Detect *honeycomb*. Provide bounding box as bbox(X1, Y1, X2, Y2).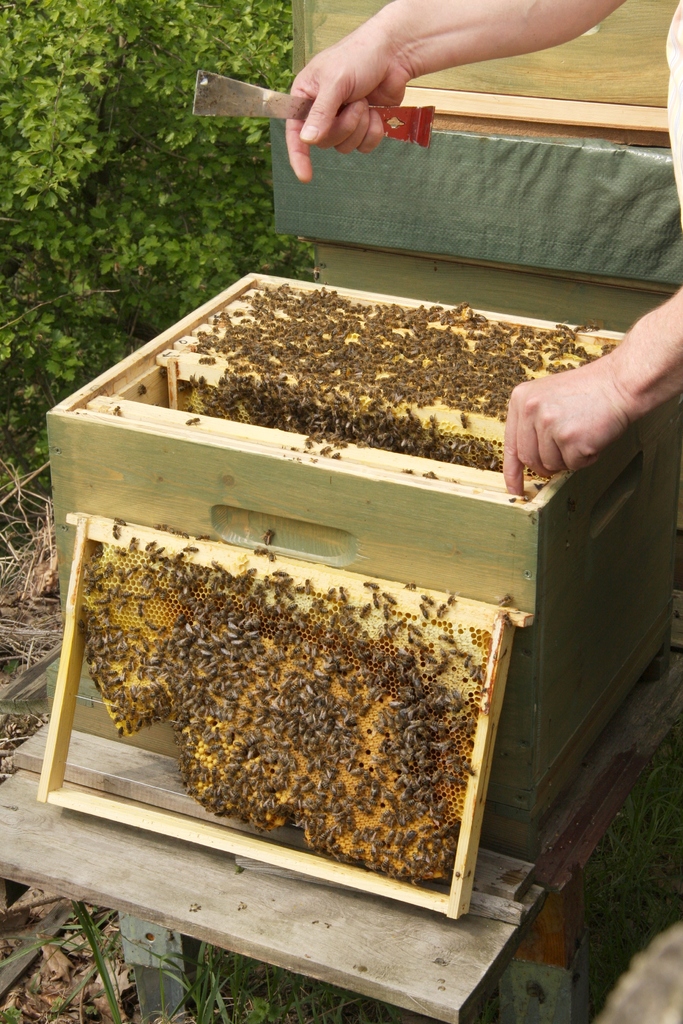
bbox(85, 569, 493, 872).
